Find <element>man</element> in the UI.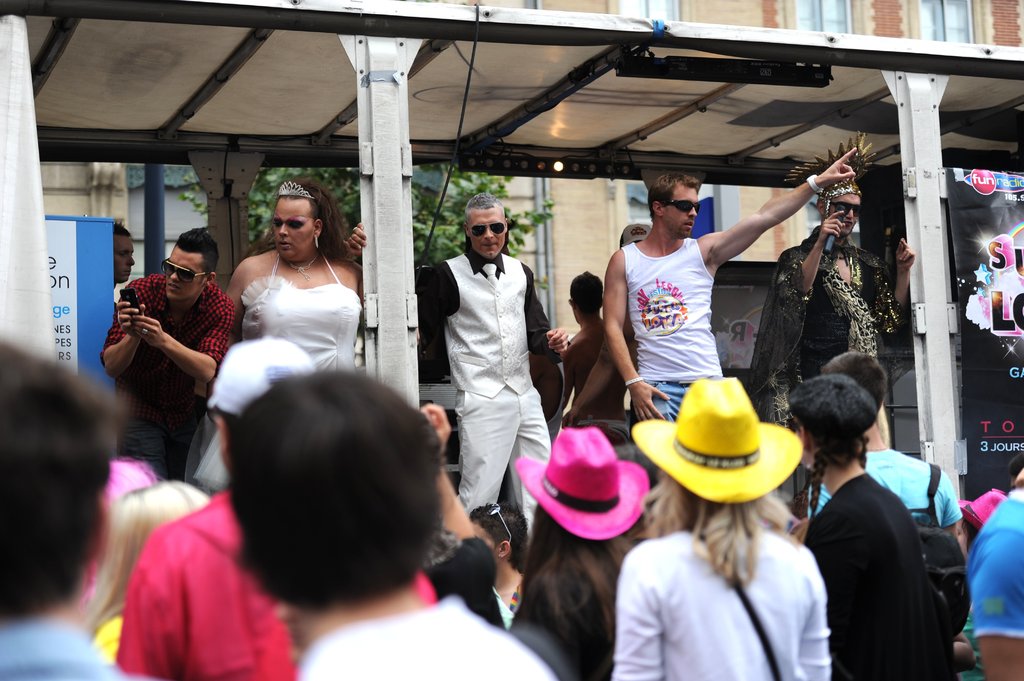
UI element at <bbox>0, 333, 141, 680</bbox>.
